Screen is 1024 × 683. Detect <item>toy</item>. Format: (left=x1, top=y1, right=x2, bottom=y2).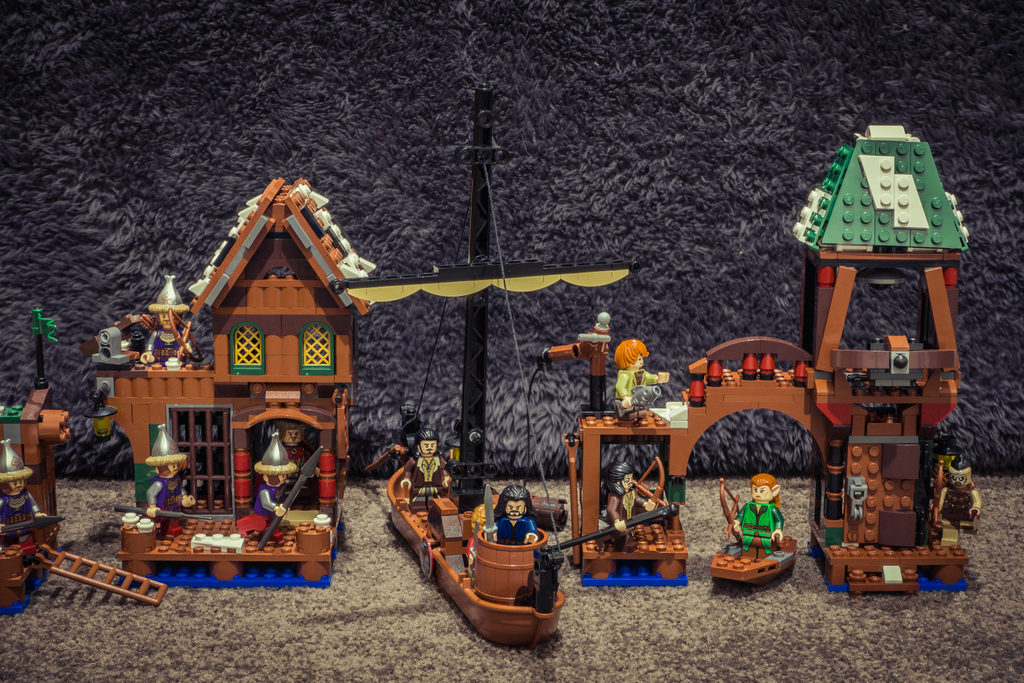
(left=607, top=339, right=670, bottom=420).
